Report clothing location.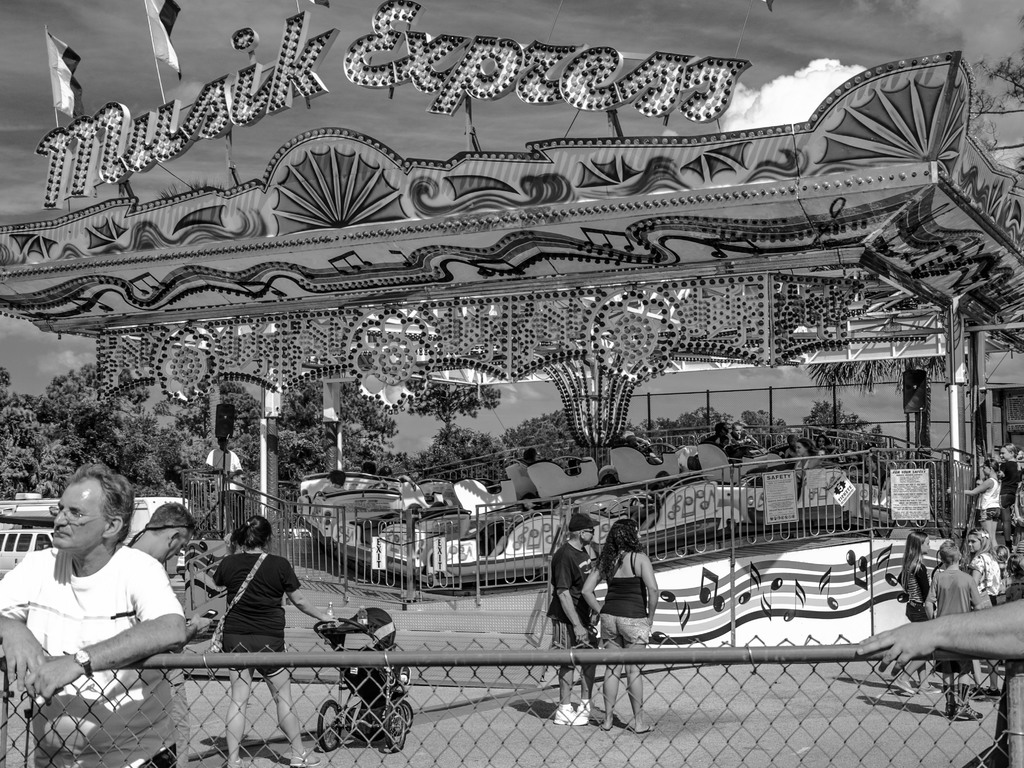
Report: BBox(200, 541, 291, 673).
